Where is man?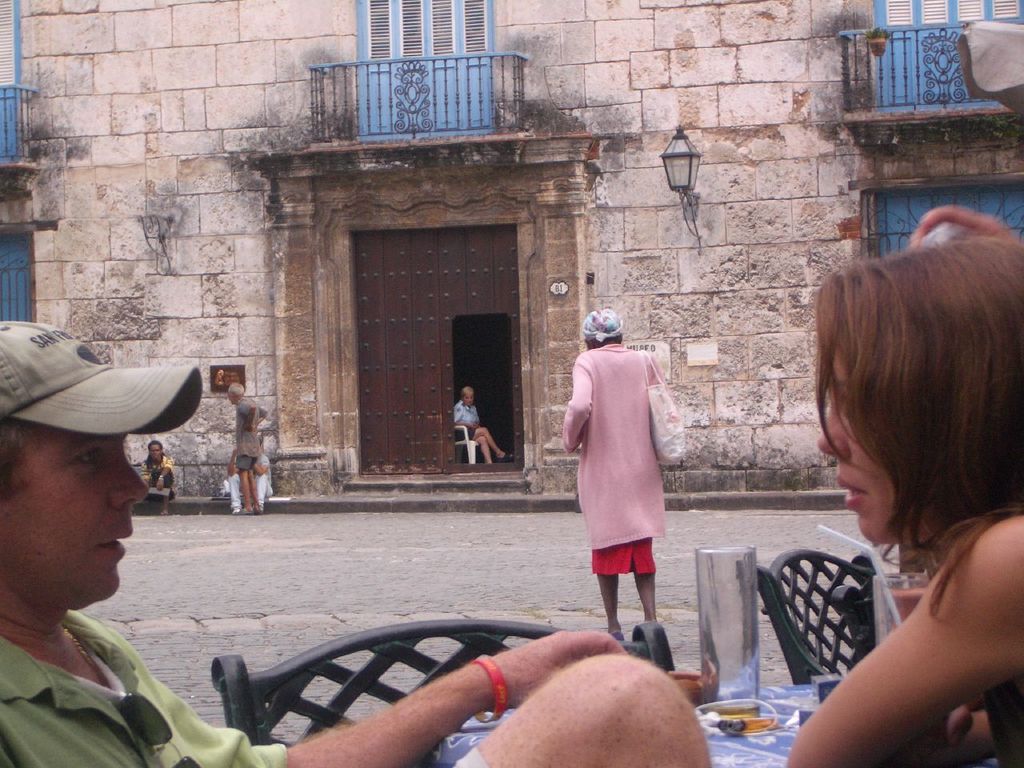
<bbox>0, 390, 189, 741</bbox>.
